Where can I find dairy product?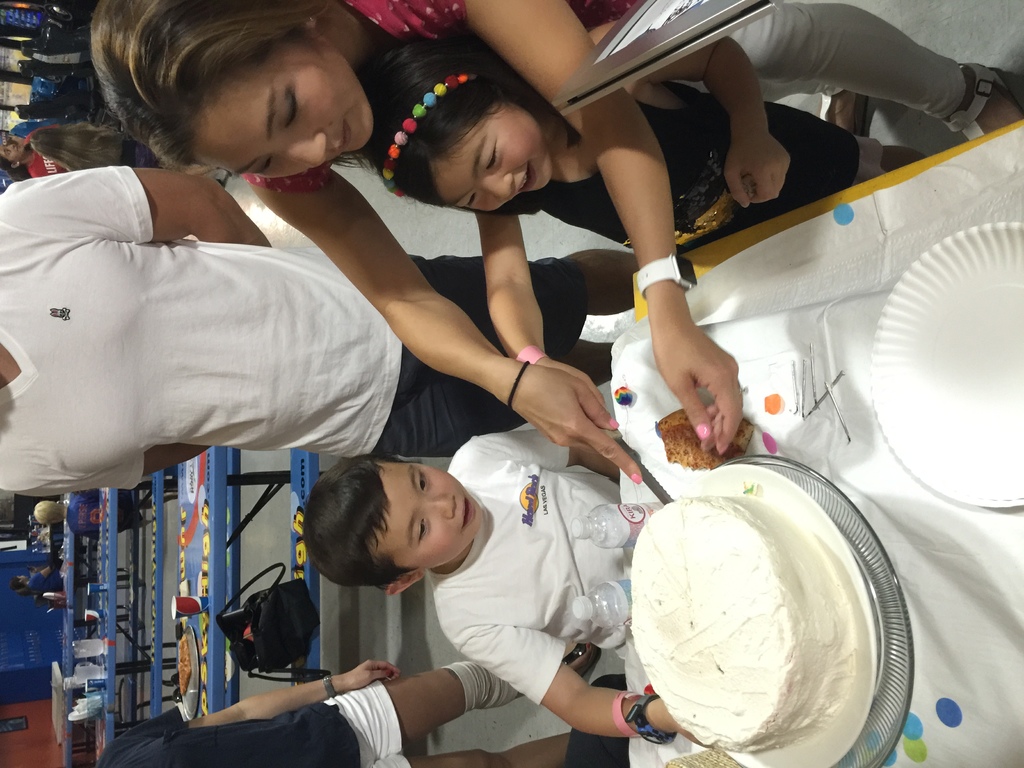
You can find it at Rect(627, 500, 868, 756).
